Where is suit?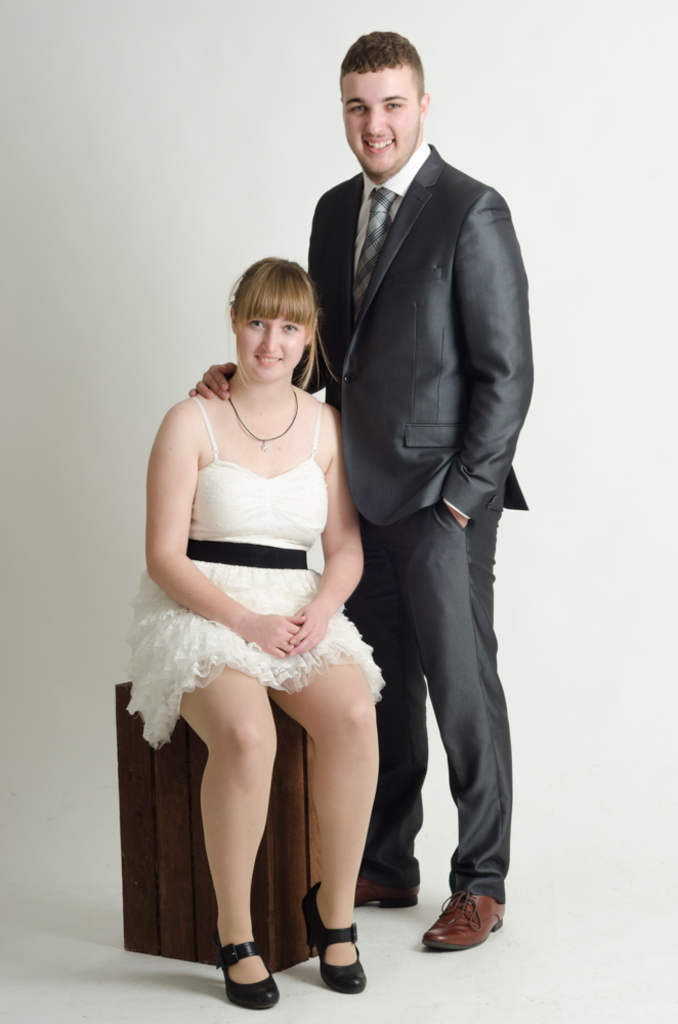
rect(311, 141, 531, 895).
